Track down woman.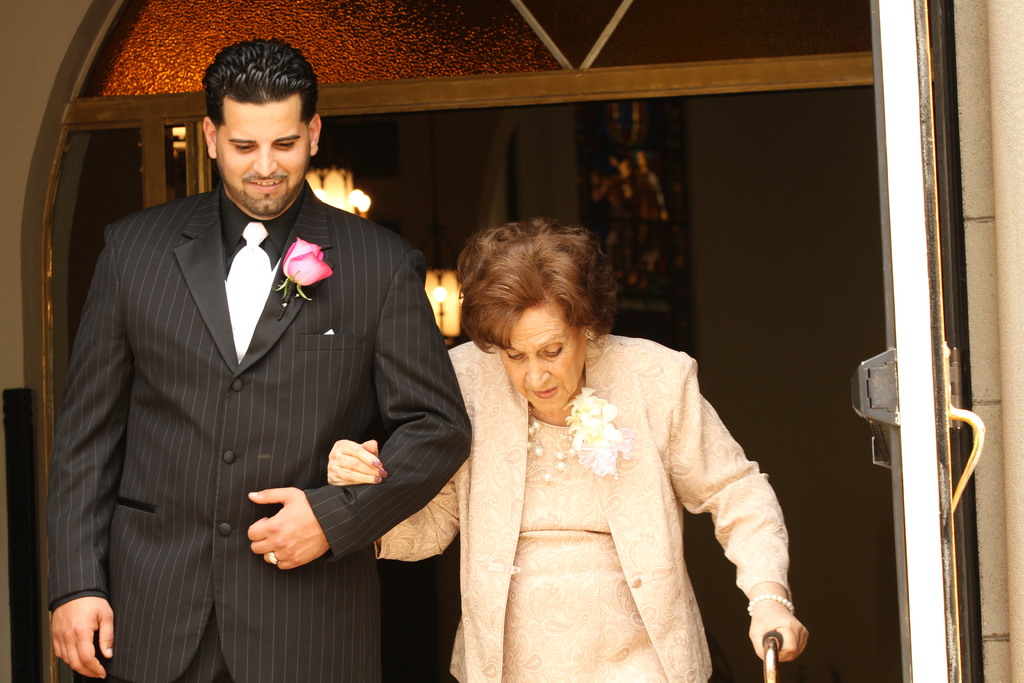
Tracked to detection(330, 215, 802, 682).
